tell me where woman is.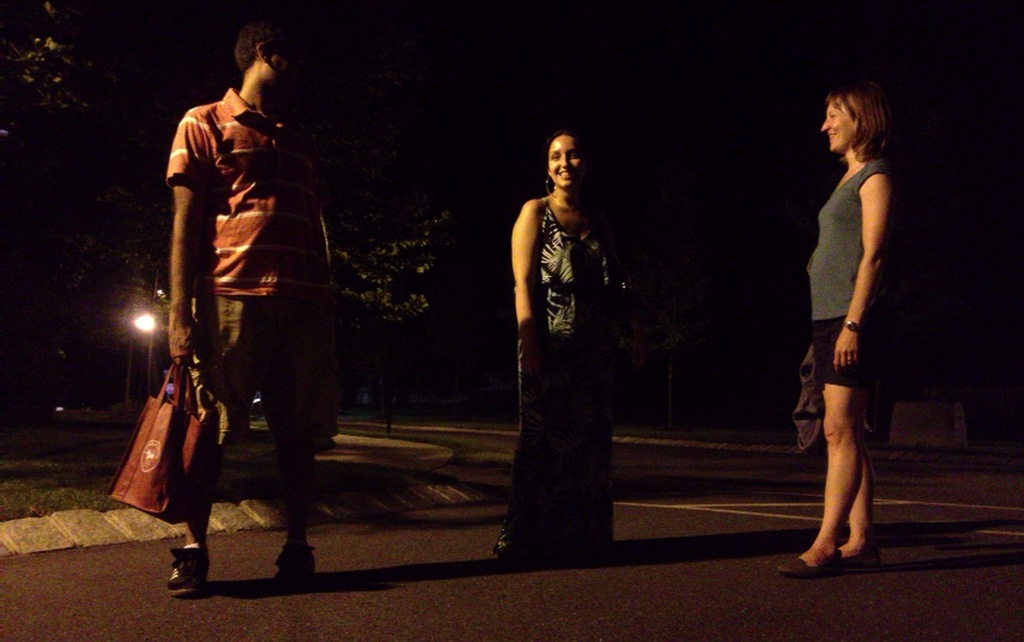
woman is at (780,84,919,559).
